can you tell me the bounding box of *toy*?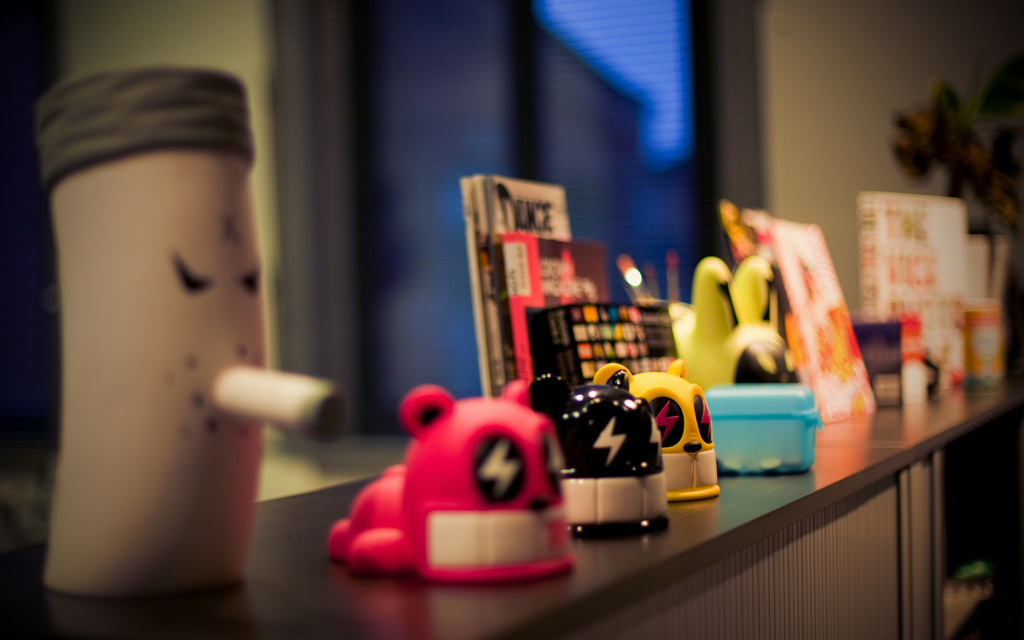
<box>340,377,599,601</box>.
